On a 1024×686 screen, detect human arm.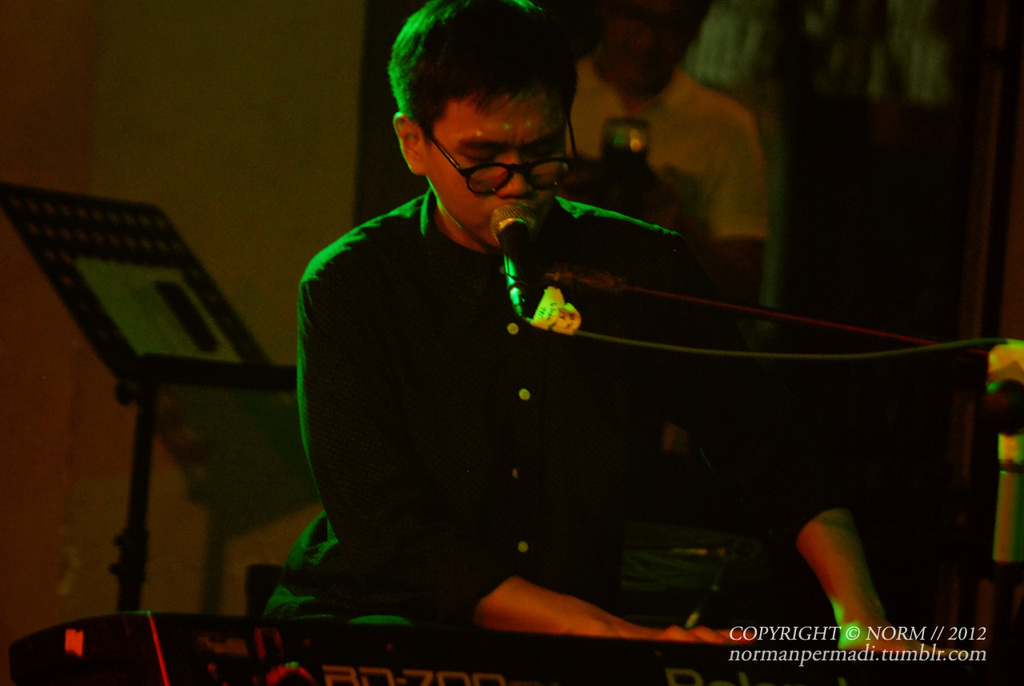
(left=303, top=275, right=744, bottom=636).
